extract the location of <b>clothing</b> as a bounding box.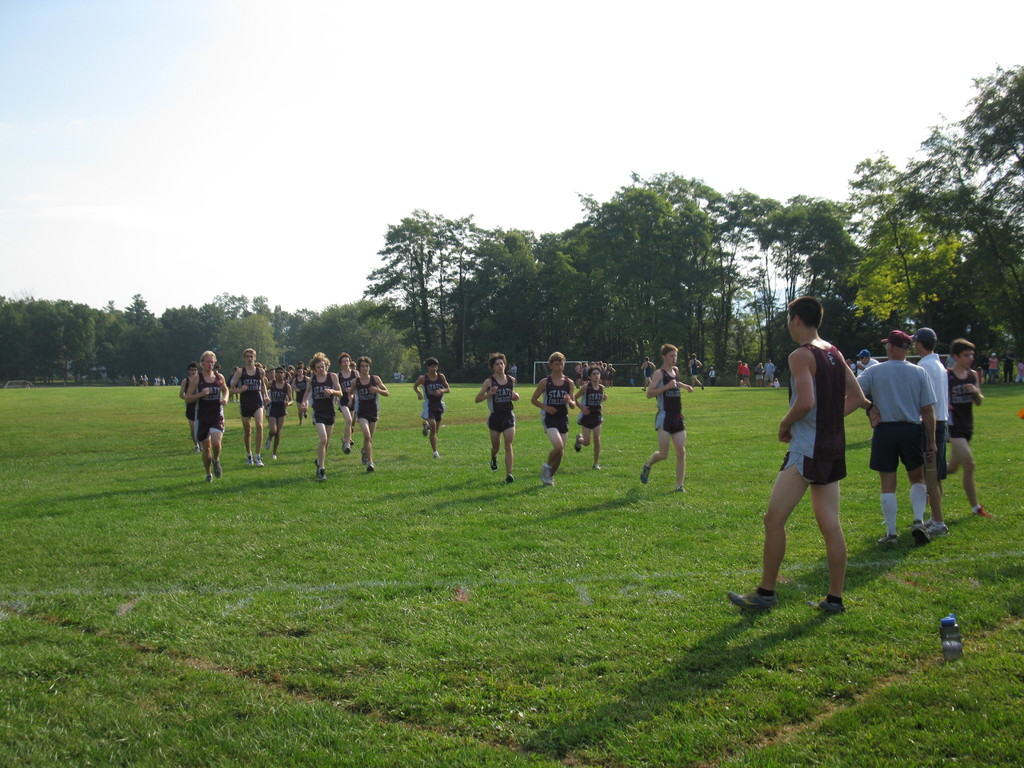
[339,371,355,409].
